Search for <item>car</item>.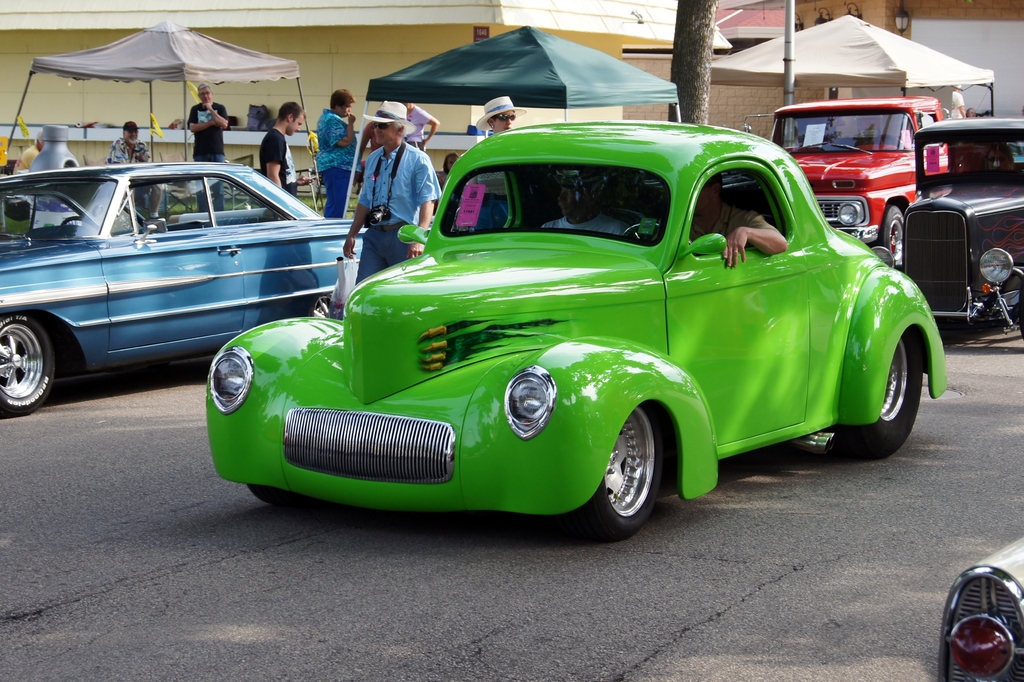
Found at {"left": 189, "top": 115, "right": 941, "bottom": 548}.
